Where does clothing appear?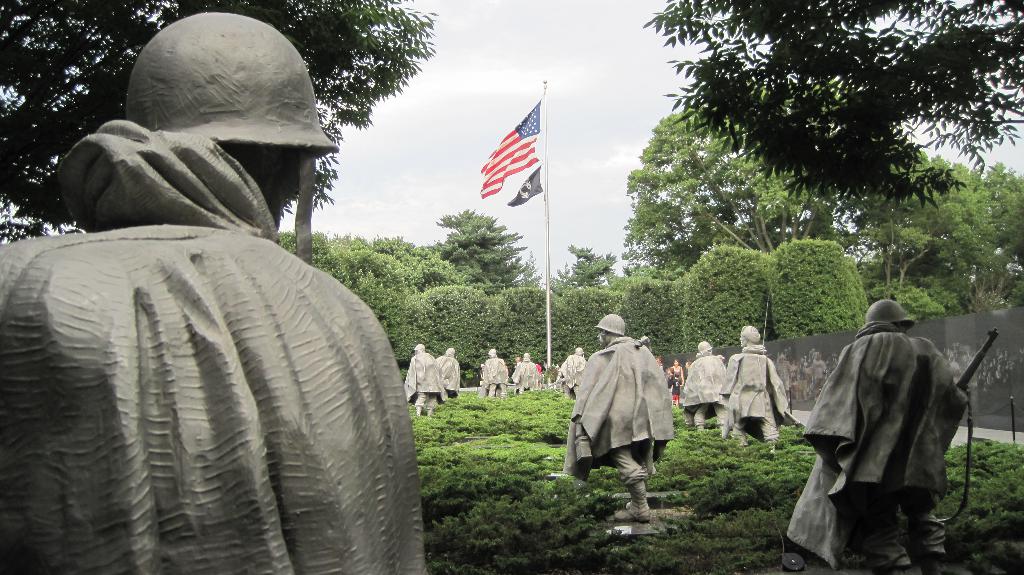
Appears at BBox(0, 129, 430, 574).
